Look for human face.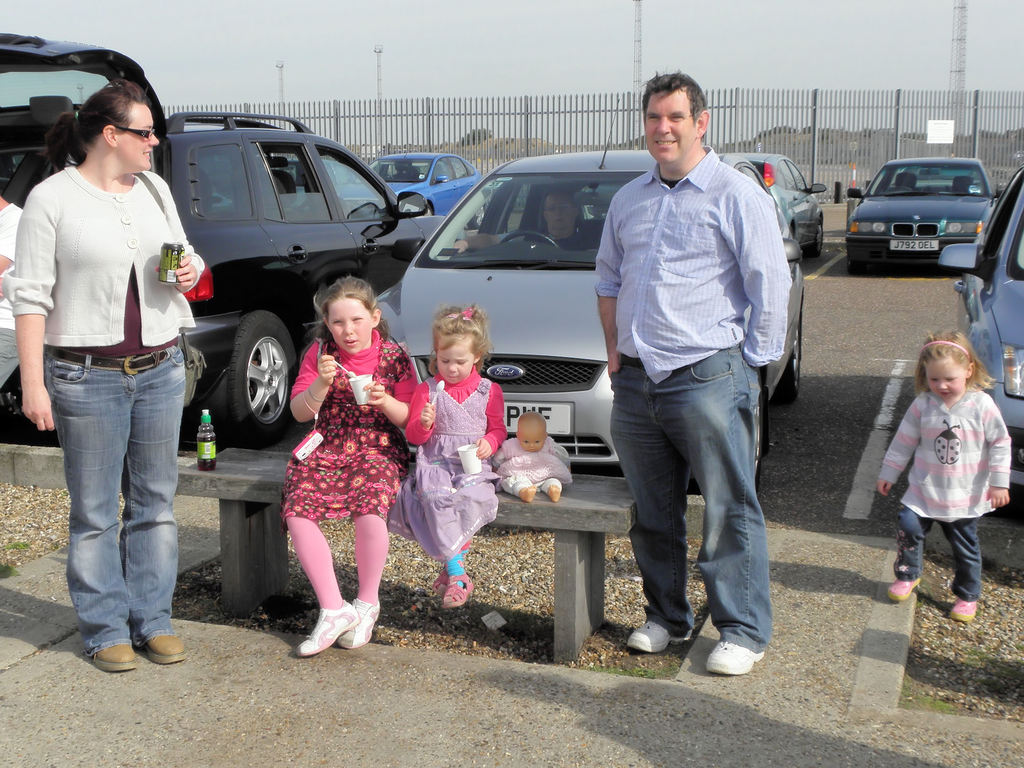
Found: box=[435, 340, 472, 382].
